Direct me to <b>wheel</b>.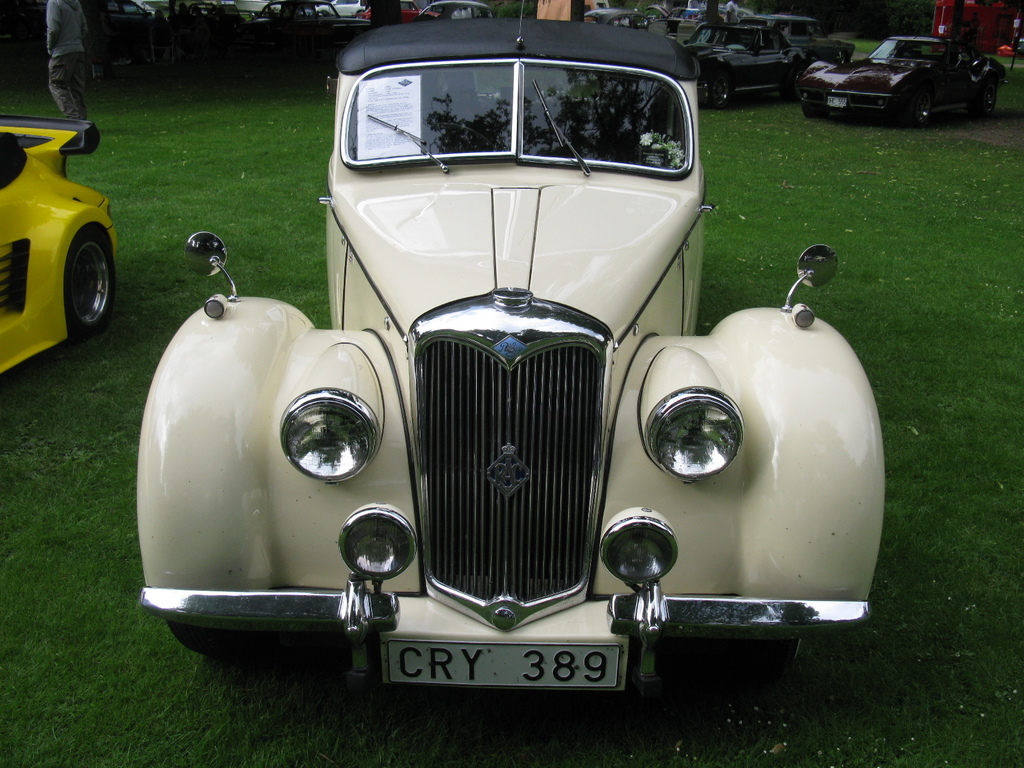
Direction: <box>783,67,803,100</box>.
